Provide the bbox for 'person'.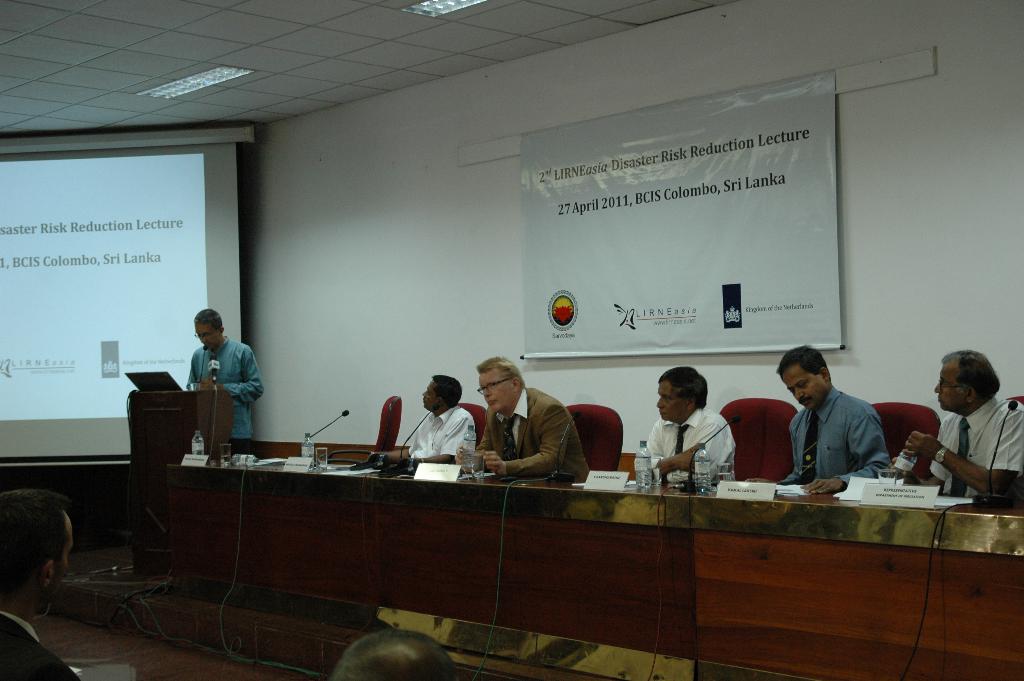
crop(786, 349, 916, 508).
